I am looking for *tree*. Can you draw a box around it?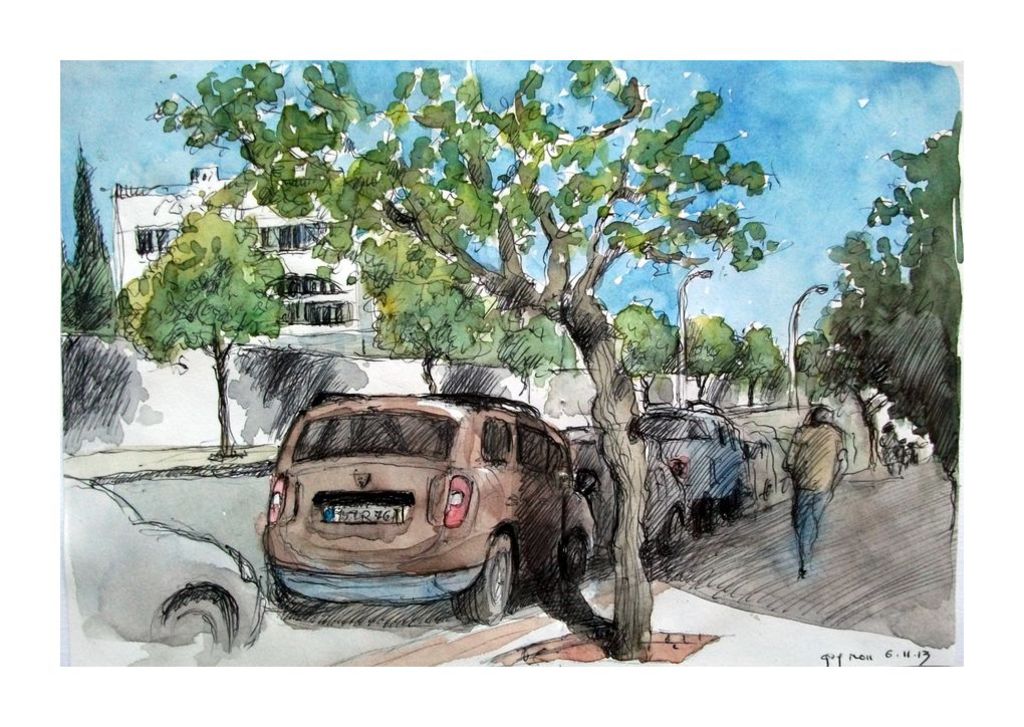
Sure, the bounding box is bbox(123, 175, 290, 454).
